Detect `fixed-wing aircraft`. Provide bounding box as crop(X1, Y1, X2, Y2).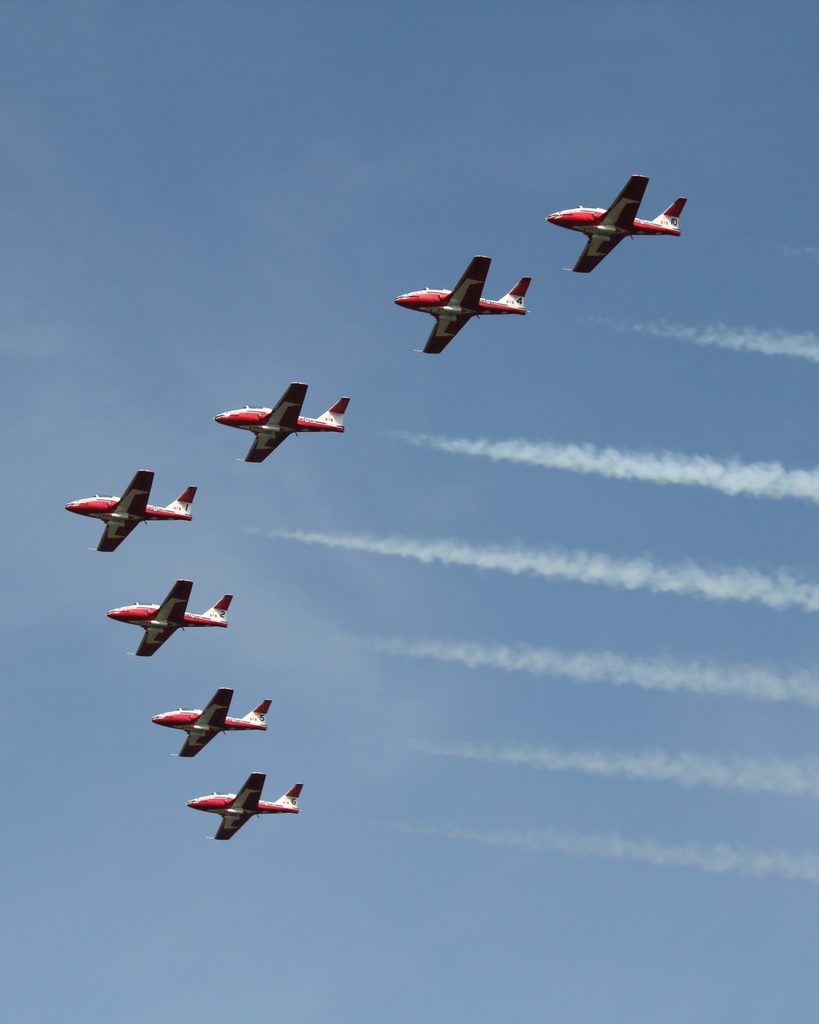
crop(544, 163, 690, 277).
